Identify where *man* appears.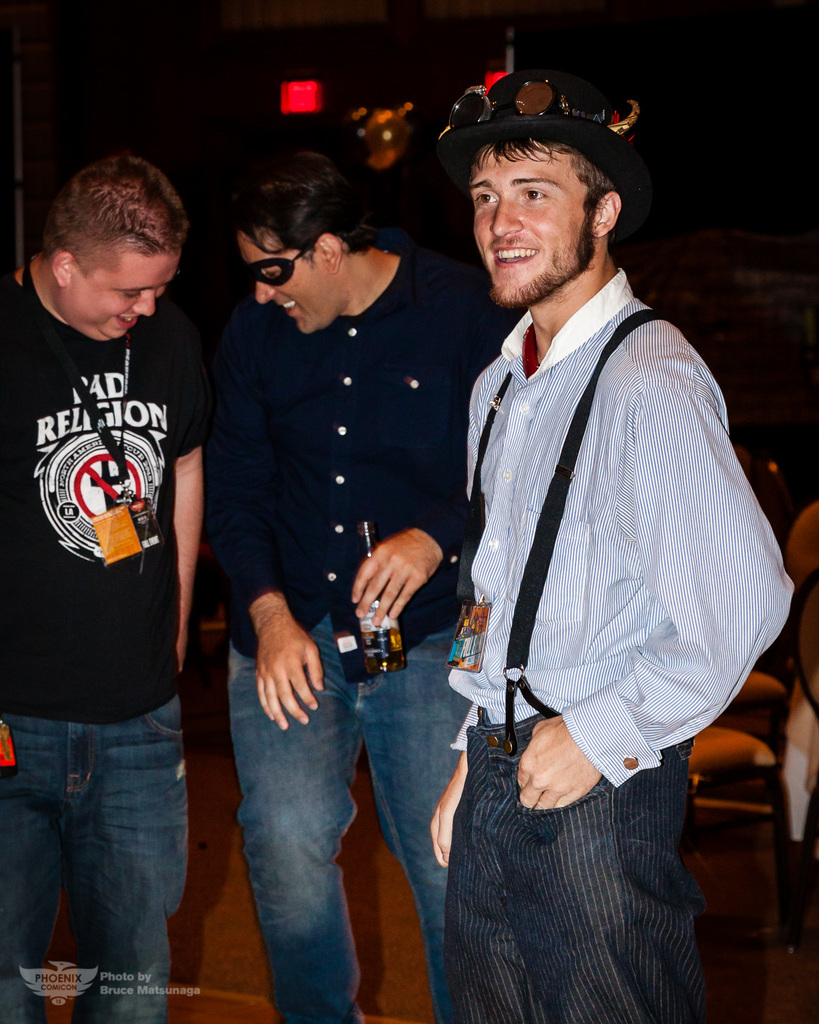
Appears at {"x1": 200, "y1": 148, "x2": 493, "y2": 1023}.
